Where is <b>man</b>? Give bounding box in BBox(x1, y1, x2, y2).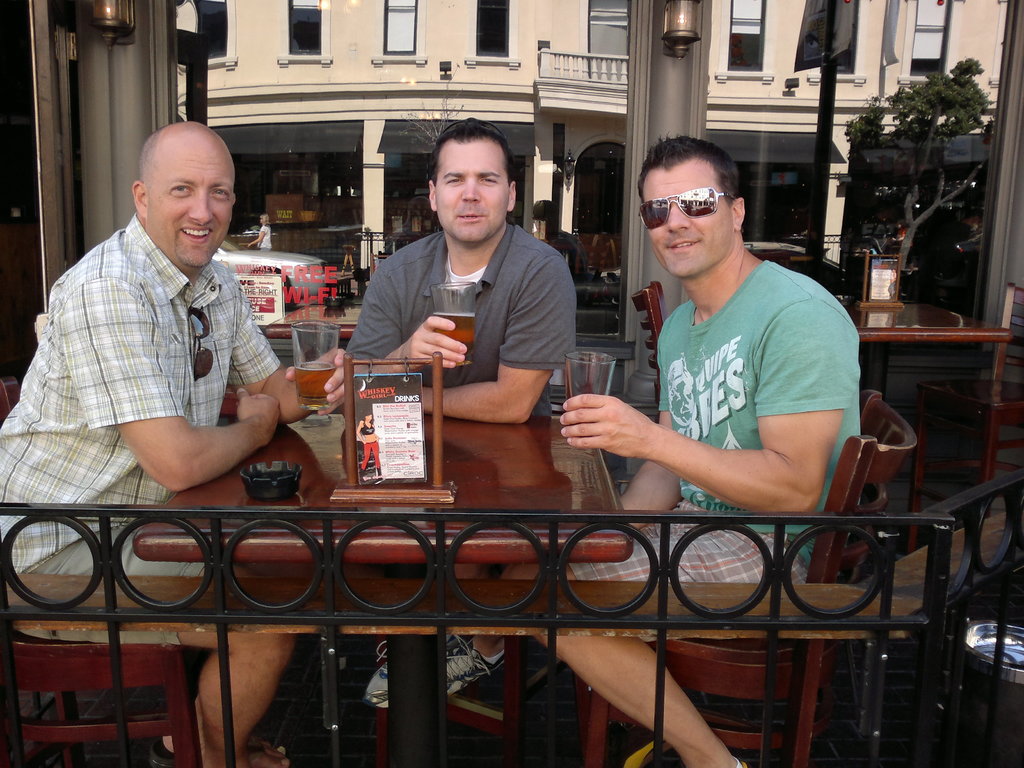
BBox(0, 120, 349, 767).
